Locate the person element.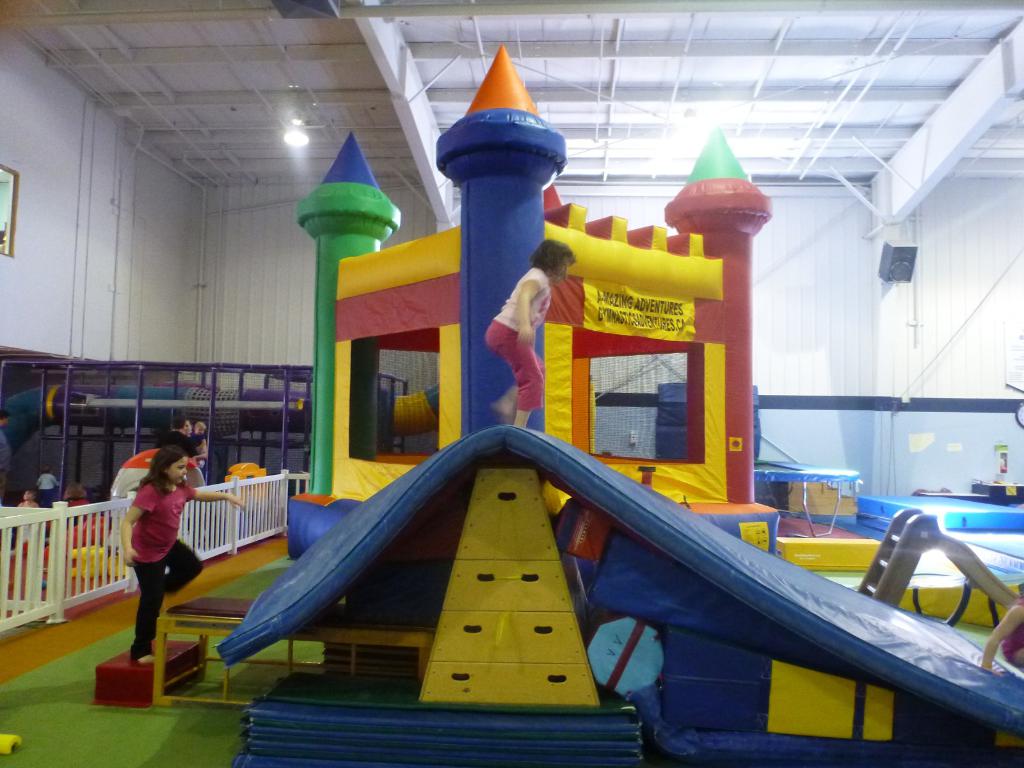
Element bbox: {"x1": 120, "y1": 444, "x2": 246, "y2": 664}.
